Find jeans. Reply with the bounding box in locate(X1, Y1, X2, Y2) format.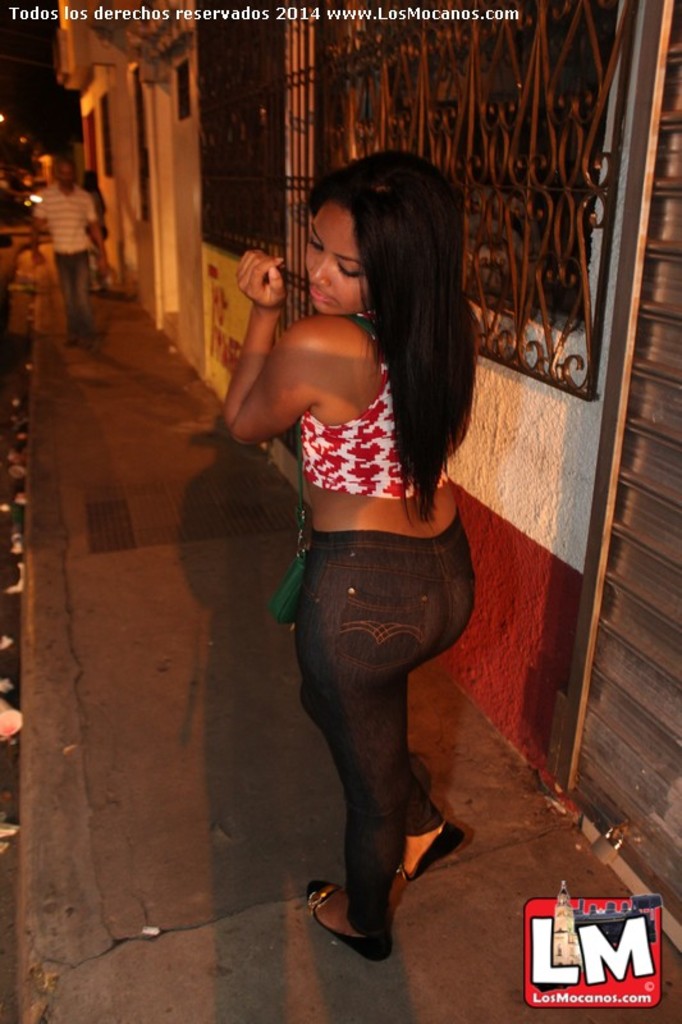
locate(269, 525, 479, 956).
